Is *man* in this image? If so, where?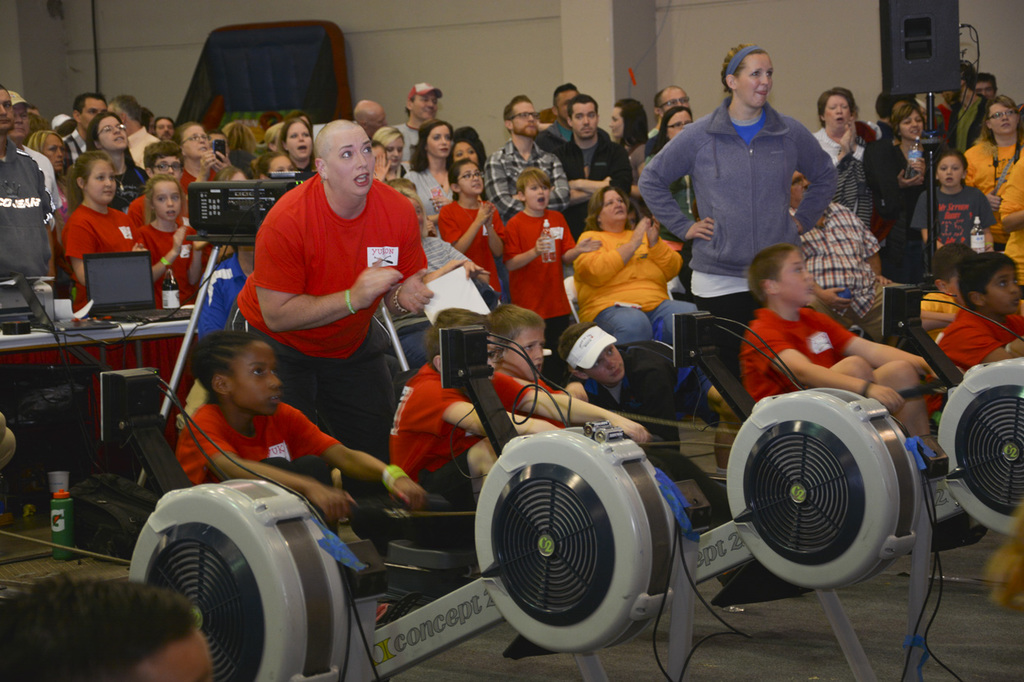
Yes, at bbox(10, 89, 63, 213).
